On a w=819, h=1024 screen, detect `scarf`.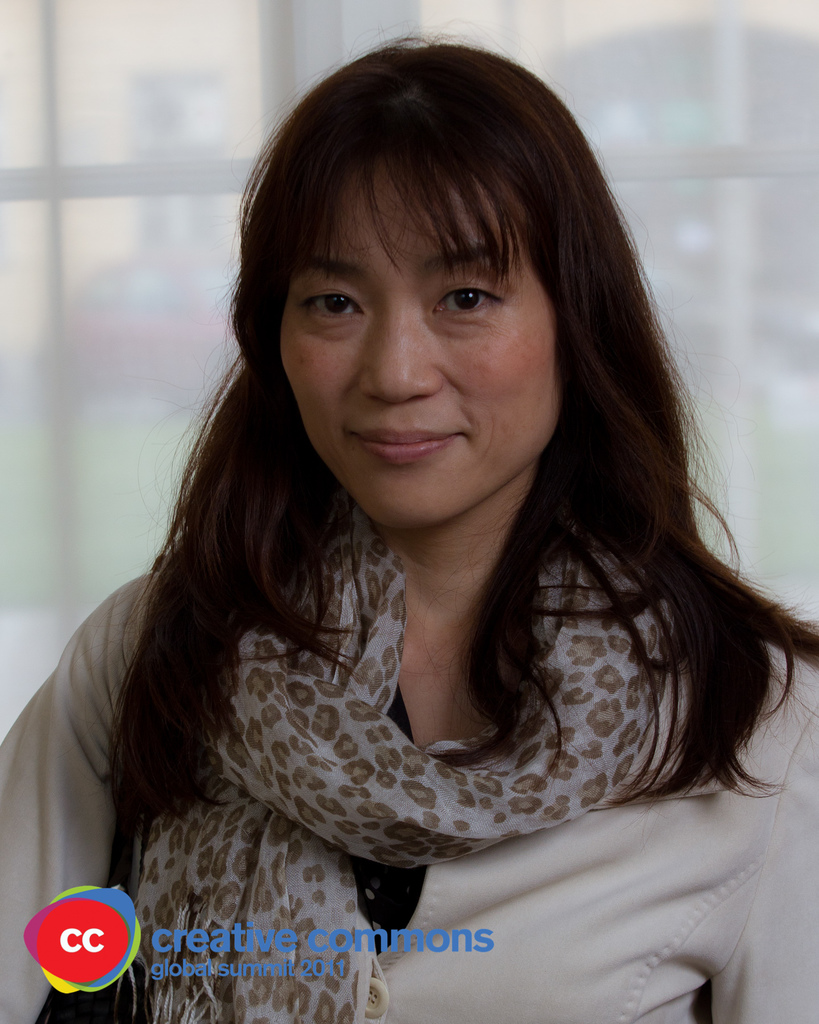
[x1=122, y1=488, x2=687, y2=1023].
